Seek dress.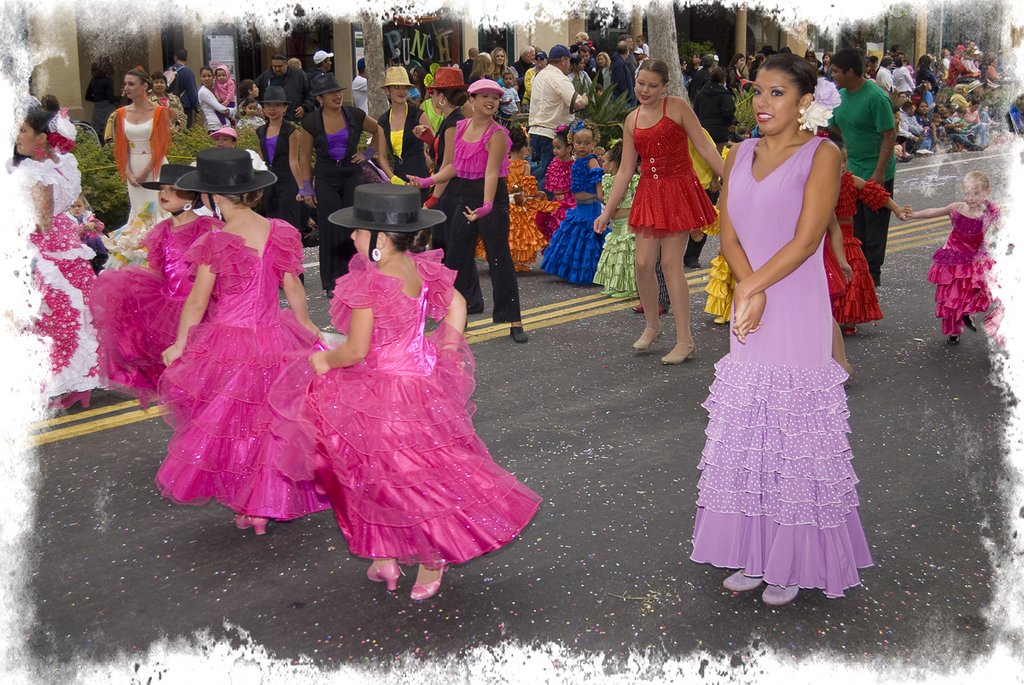
box(687, 136, 877, 604).
